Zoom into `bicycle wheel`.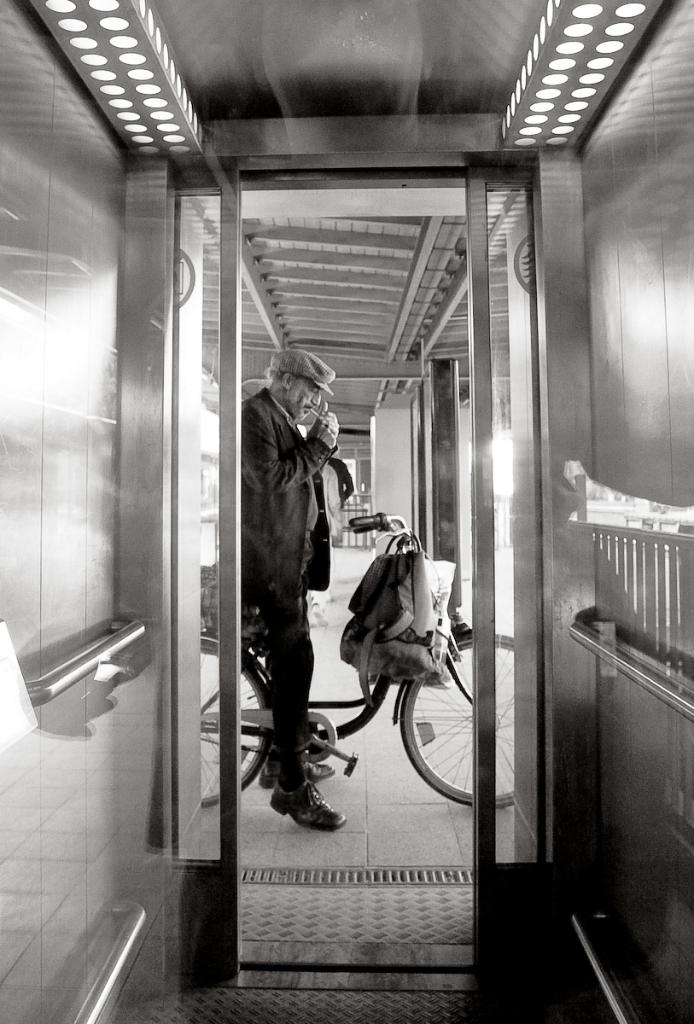
Zoom target: x1=389 y1=672 x2=487 y2=811.
